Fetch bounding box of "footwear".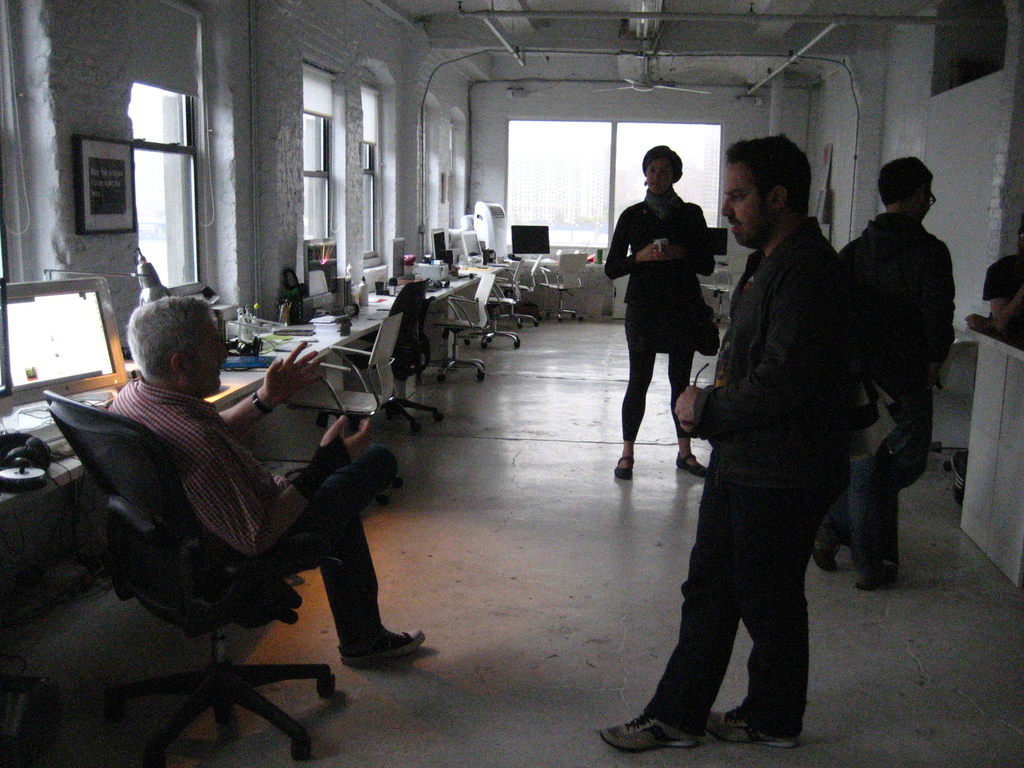
Bbox: Rect(857, 561, 900, 591).
